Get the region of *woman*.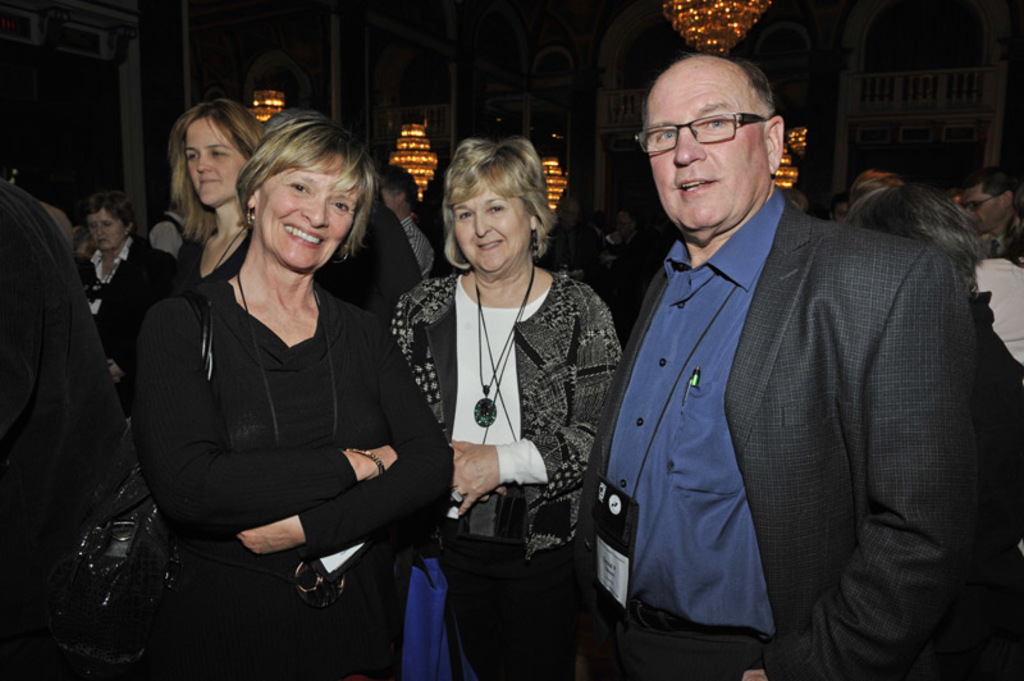
[387,134,626,680].
